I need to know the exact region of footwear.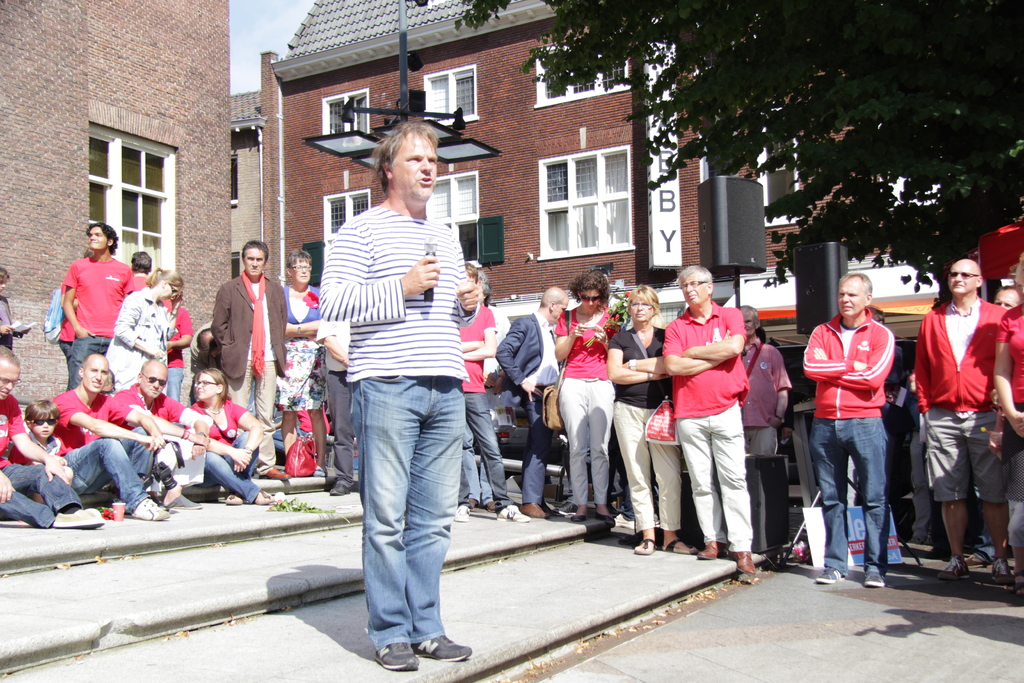
Region: pyautogui.locateOnScreen(413, 633, 472, 661).
